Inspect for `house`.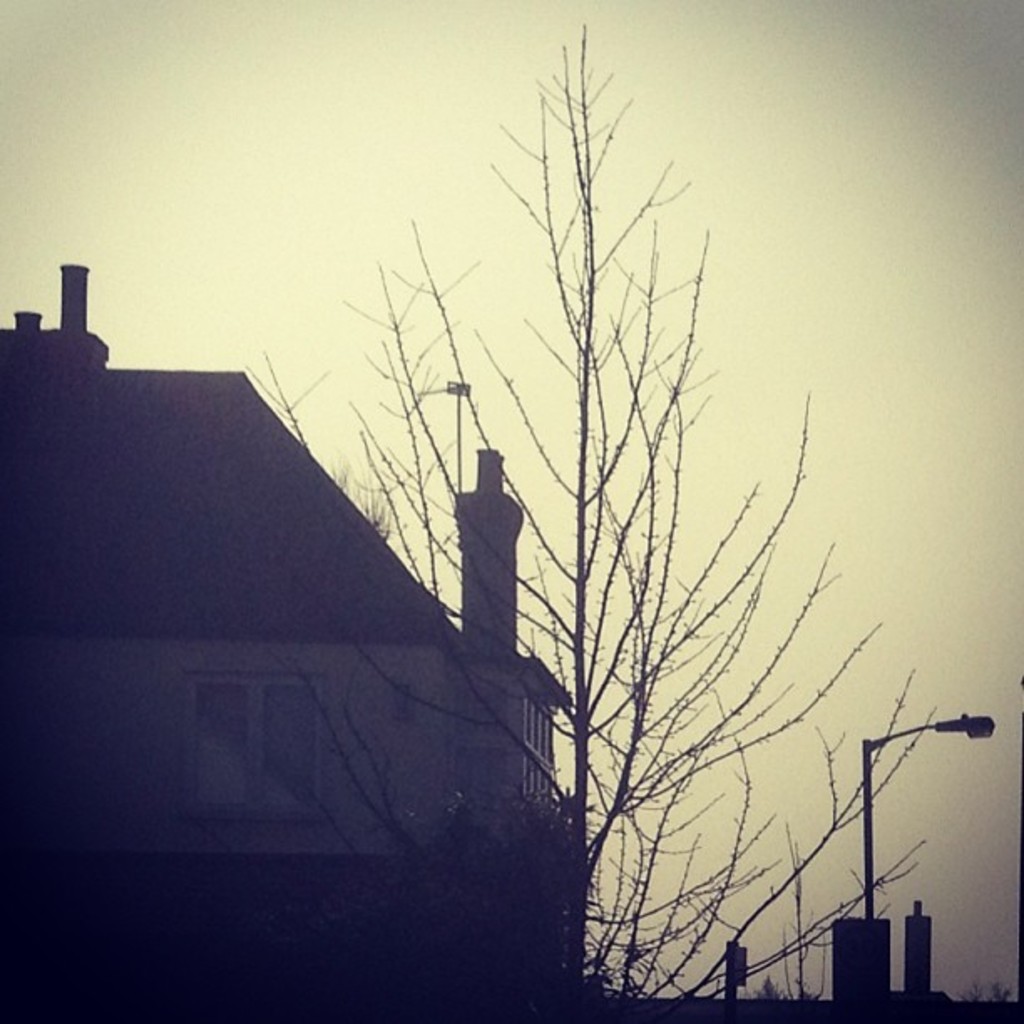
Inspection: BBox(822, 909, 895, 1001).
